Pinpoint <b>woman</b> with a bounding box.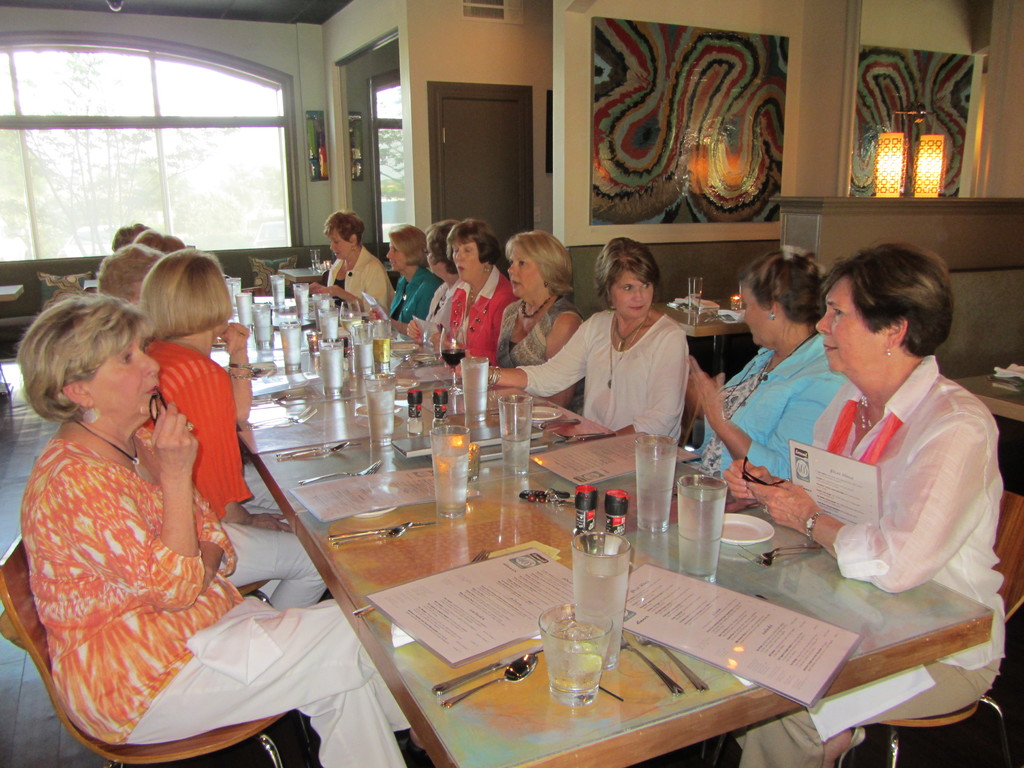
bbox=(482, 241, 694, 449).
